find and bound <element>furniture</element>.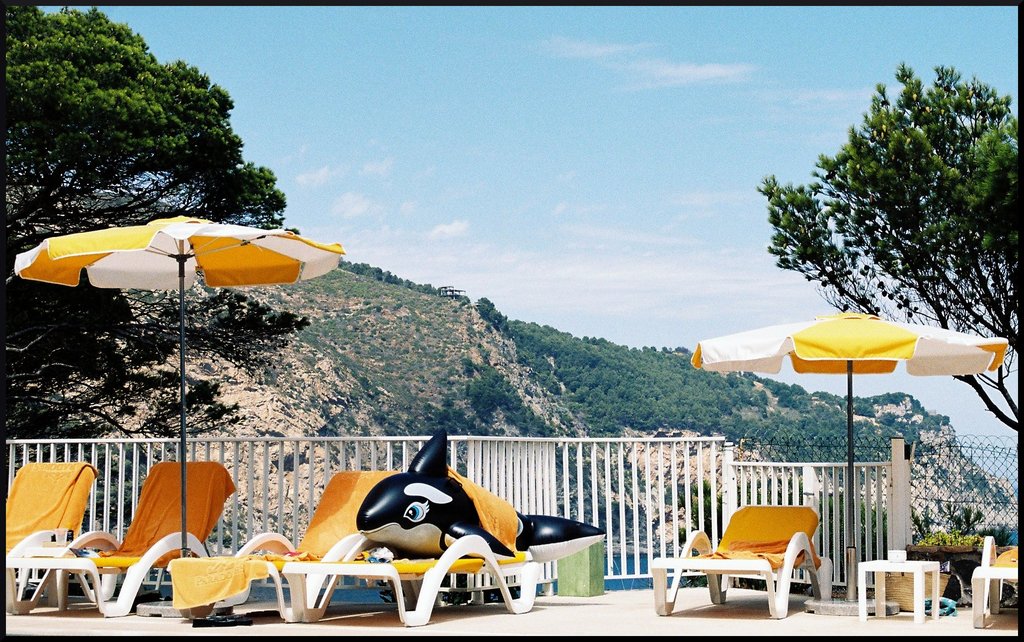
Bound: left=280, top=427, right=606, bottom=626.
